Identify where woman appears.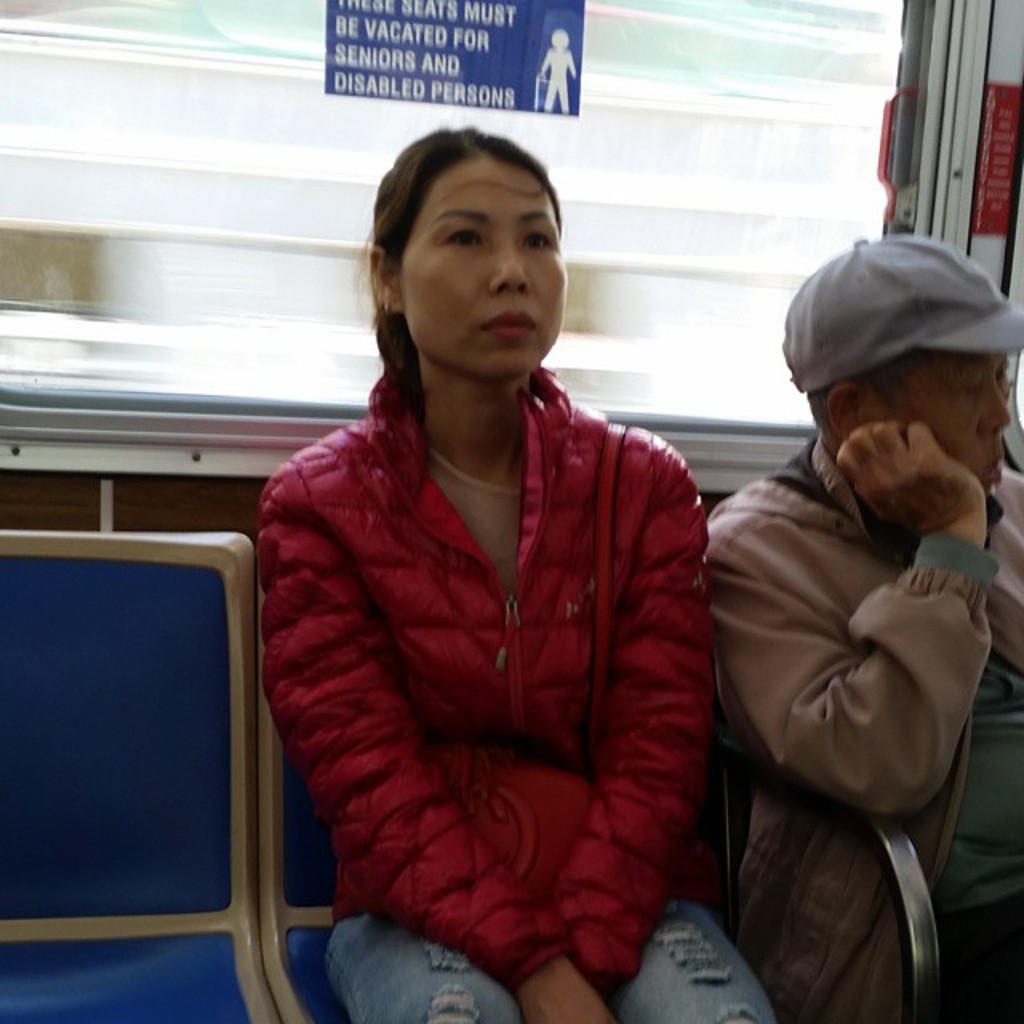
Appears at (left=251, top=146, right=746, bottom=1023).
